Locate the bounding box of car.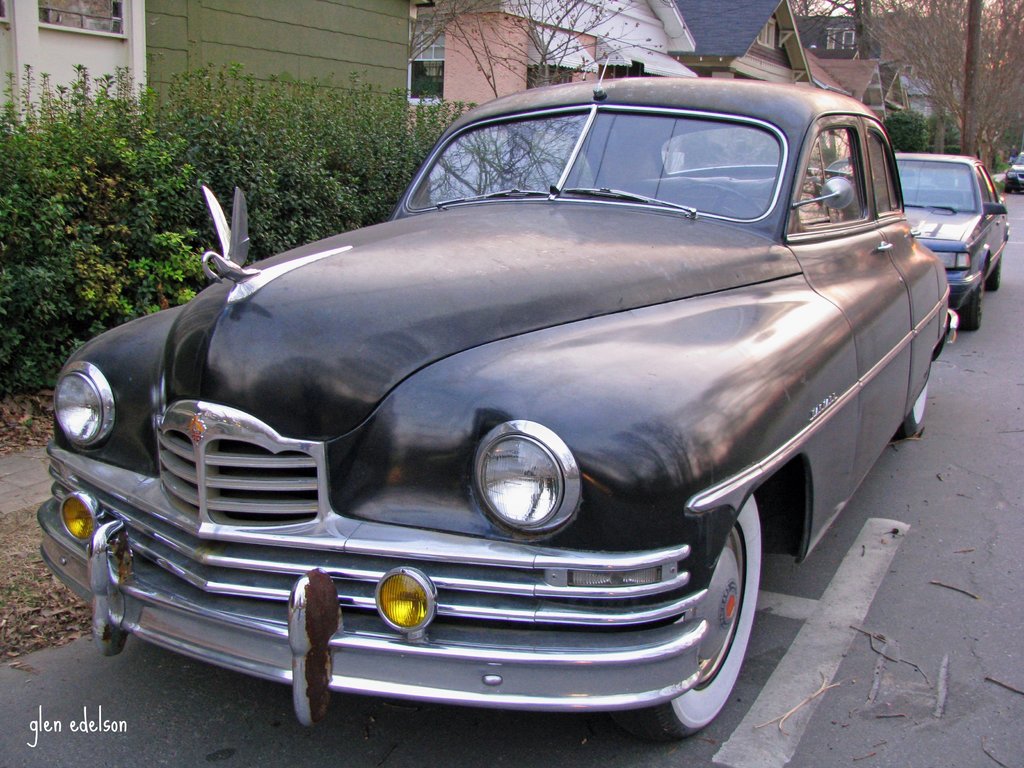
Bounding box: rect(1007, 150, 1023, 187).
